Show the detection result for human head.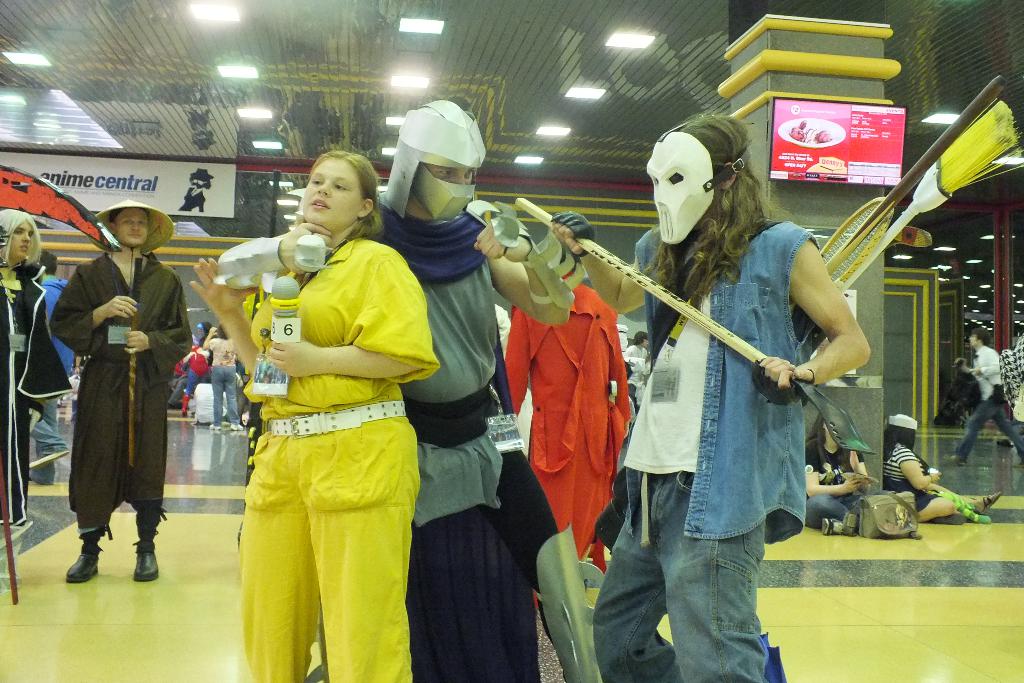
388, 94, 492, 216.
